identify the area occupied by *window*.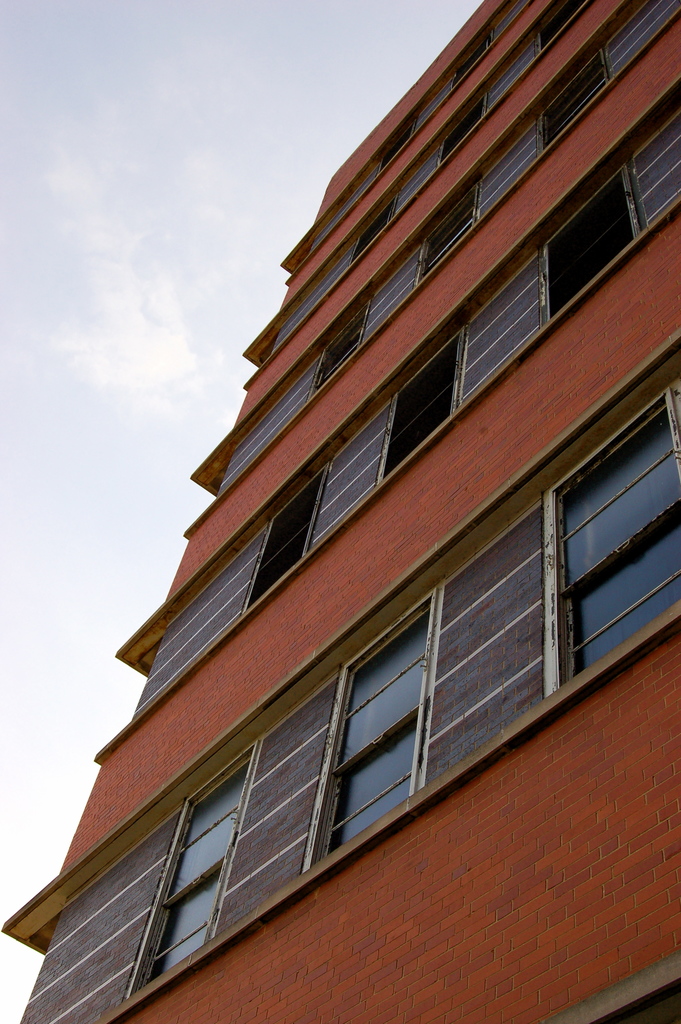
Area: (313,586,442,863).
